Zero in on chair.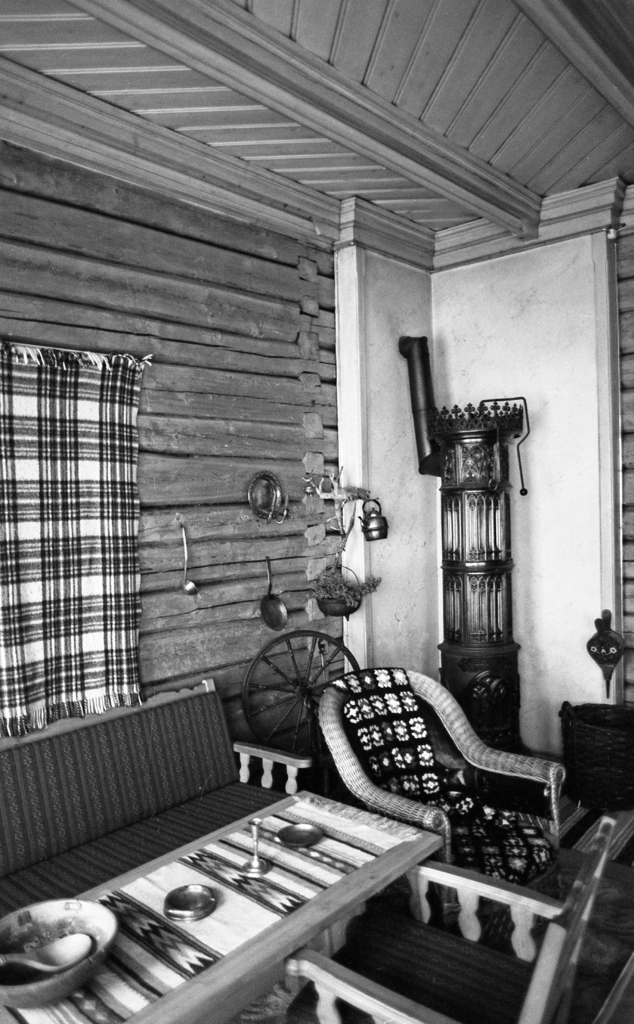
Zeroed in: locate(300, 676, 587, 925).
